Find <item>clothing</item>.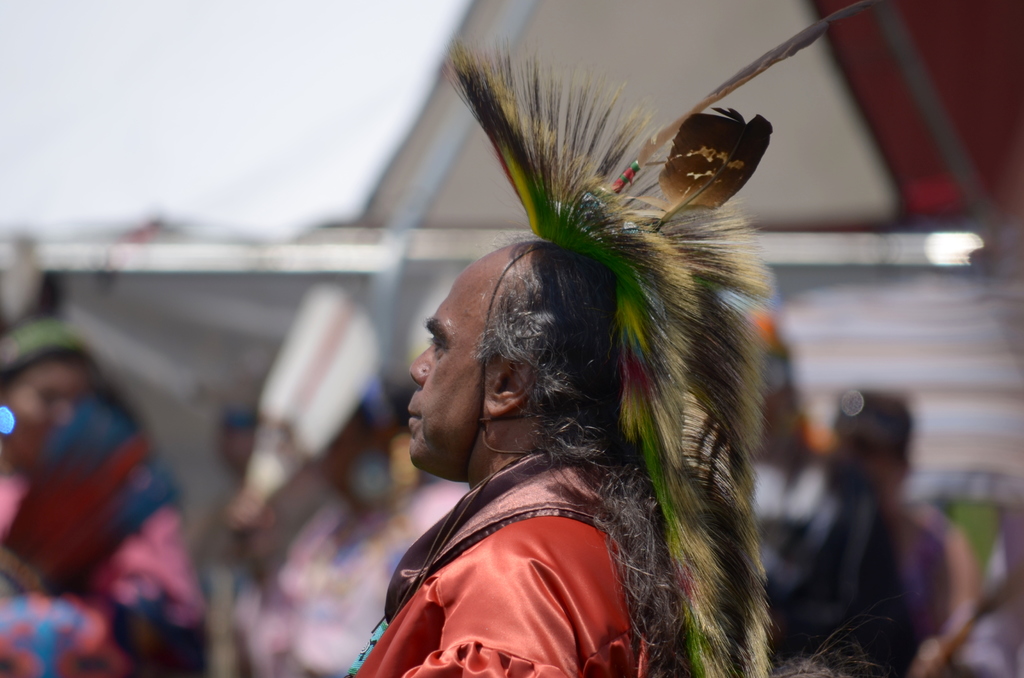
[left=0, top=403, right=207, bottom=677].
